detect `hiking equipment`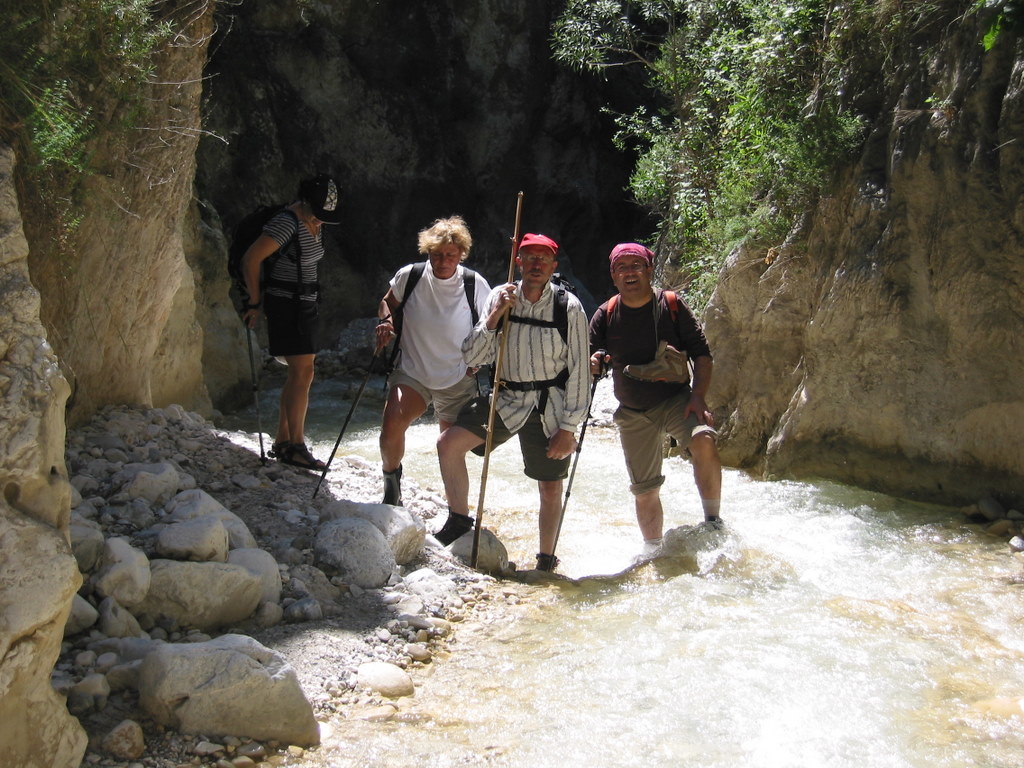
{"left": 307, "top": 330, "right": 387, "bottom": 503}
